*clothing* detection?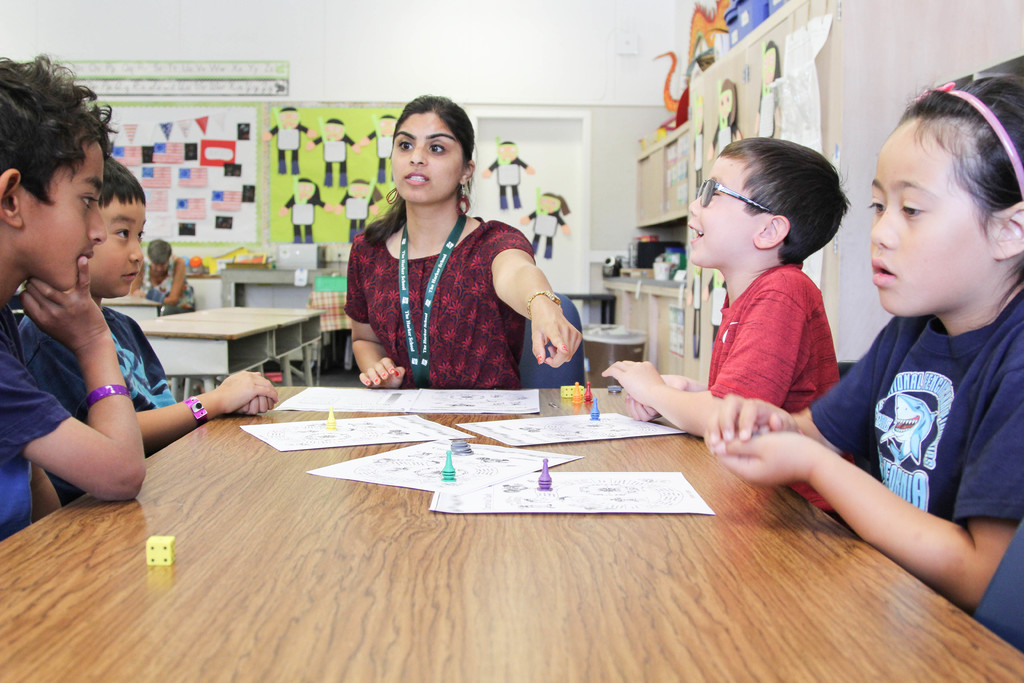
28:327:173:448
